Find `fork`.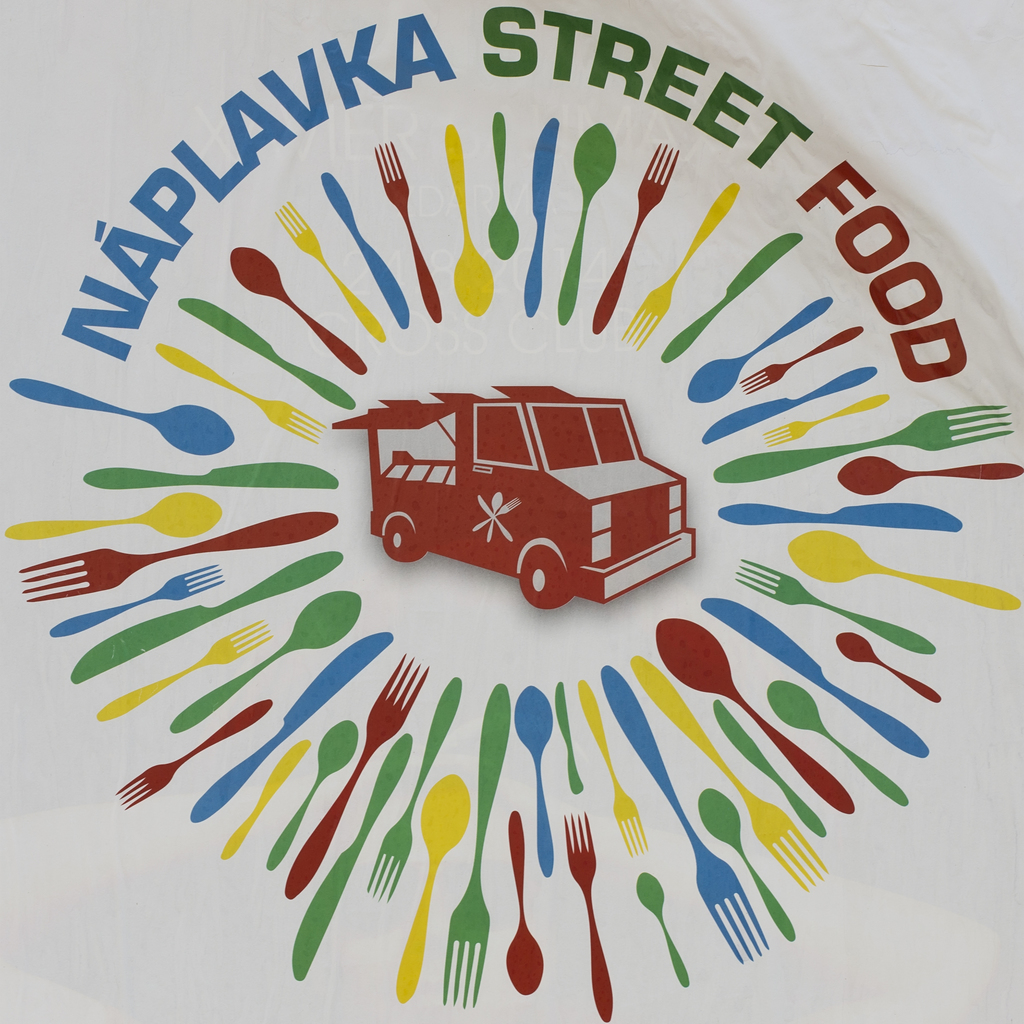
region(626, 654, 829, 893).
